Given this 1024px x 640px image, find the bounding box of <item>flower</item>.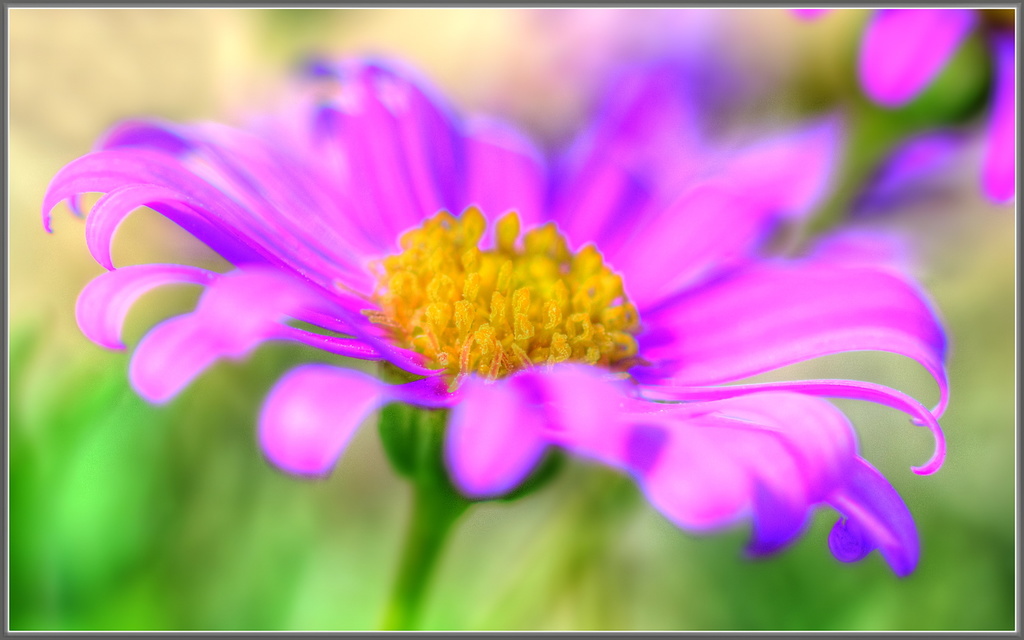
(x1=785, y1=0, x2=1015, y2=204).
